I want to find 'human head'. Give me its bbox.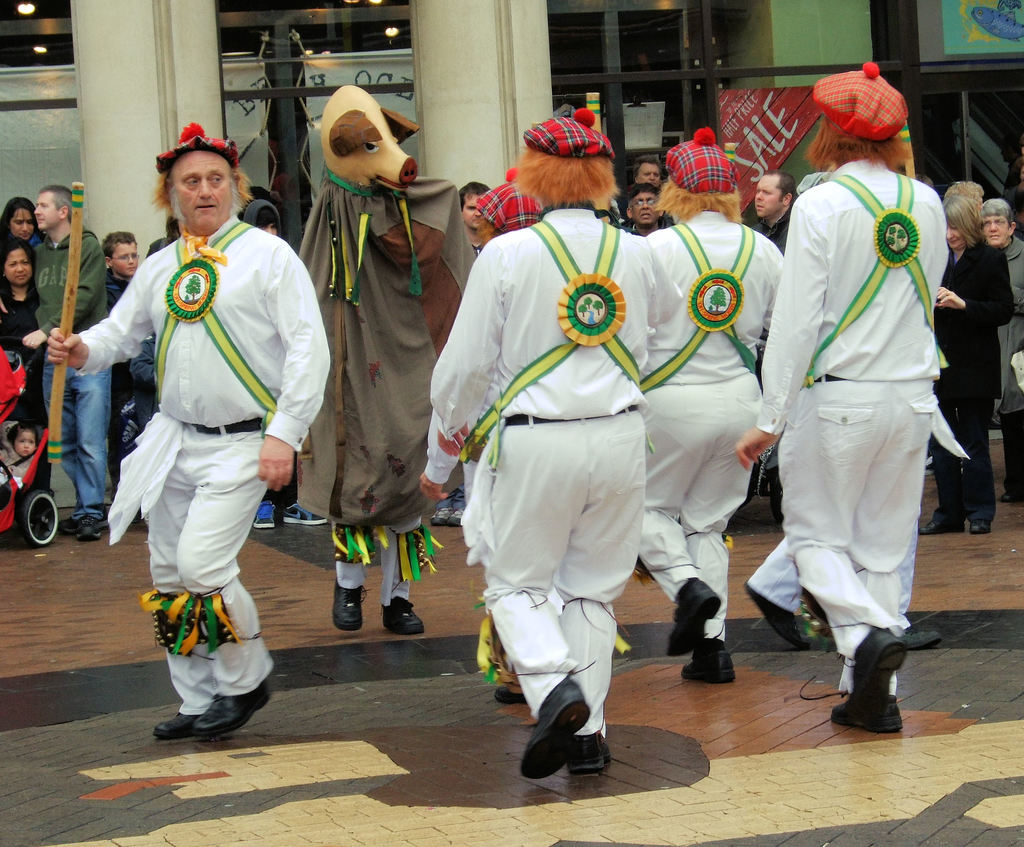
pyautogui.locateOnScreen(108, 237, 143, 276).
